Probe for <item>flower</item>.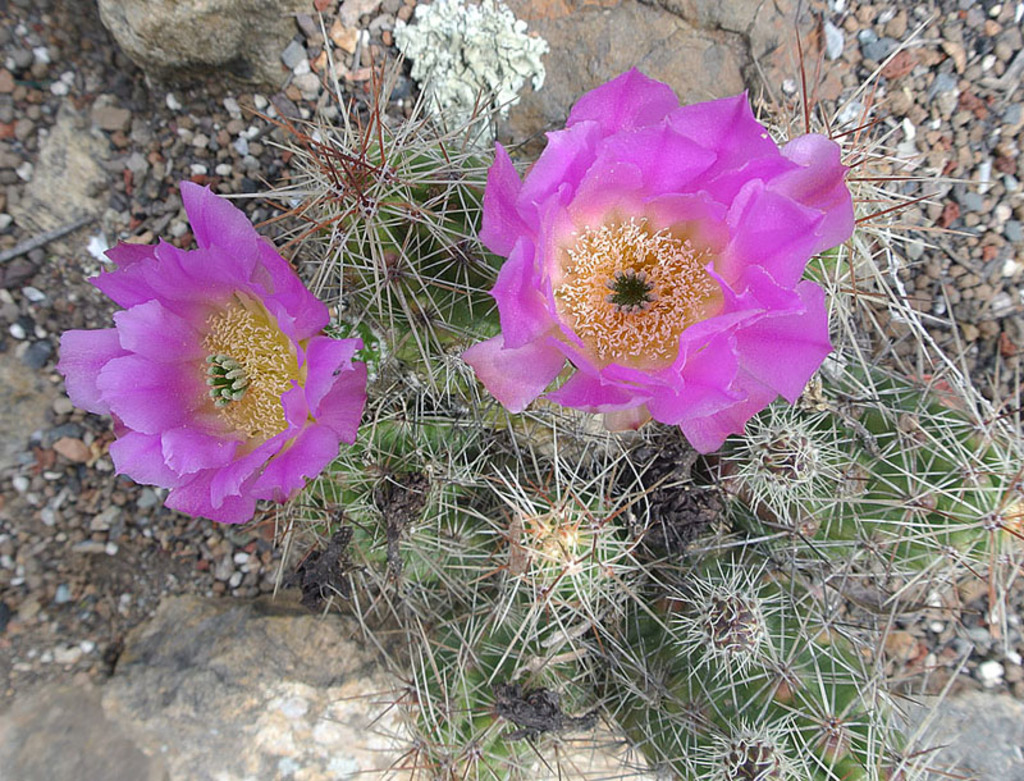
Probe result: (55,183,371,526).
